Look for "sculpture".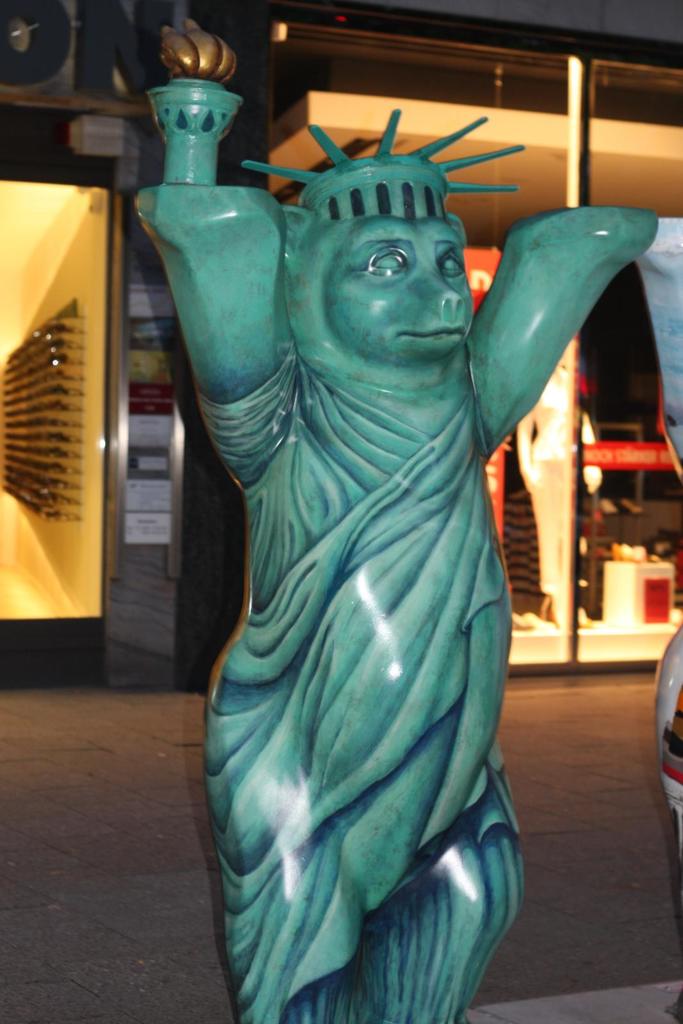
Found: 157,45,591,1023.
